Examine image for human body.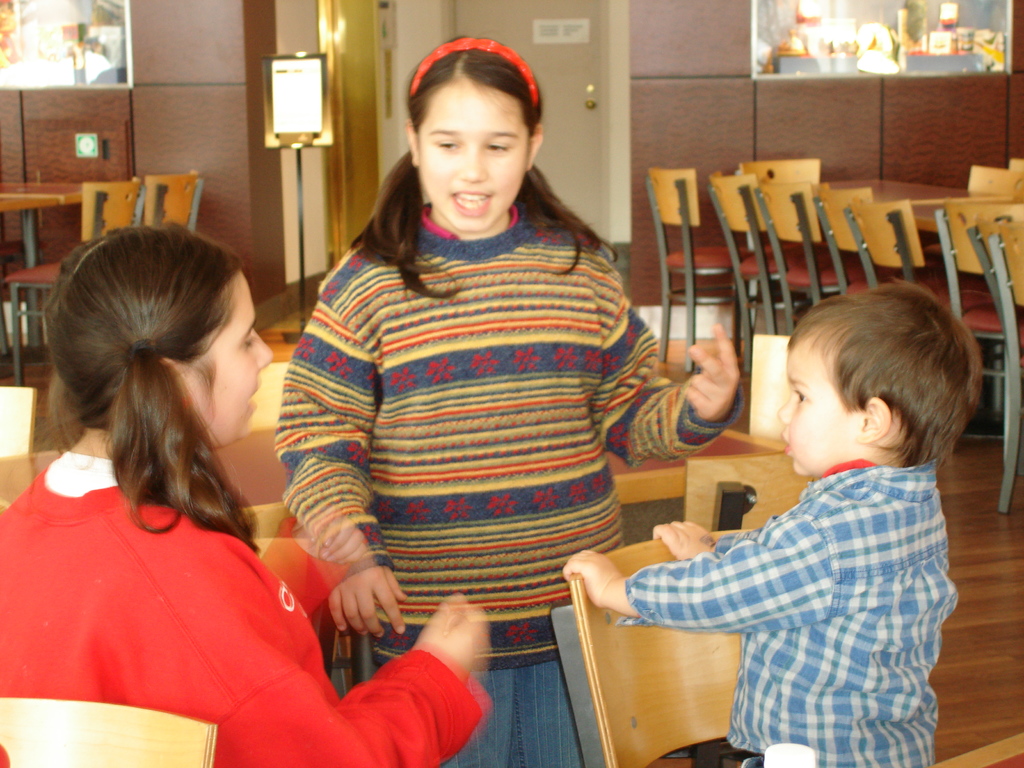
Examination result: {"left": 564, "top": 274, "right": 979, "bottom": 767}.
